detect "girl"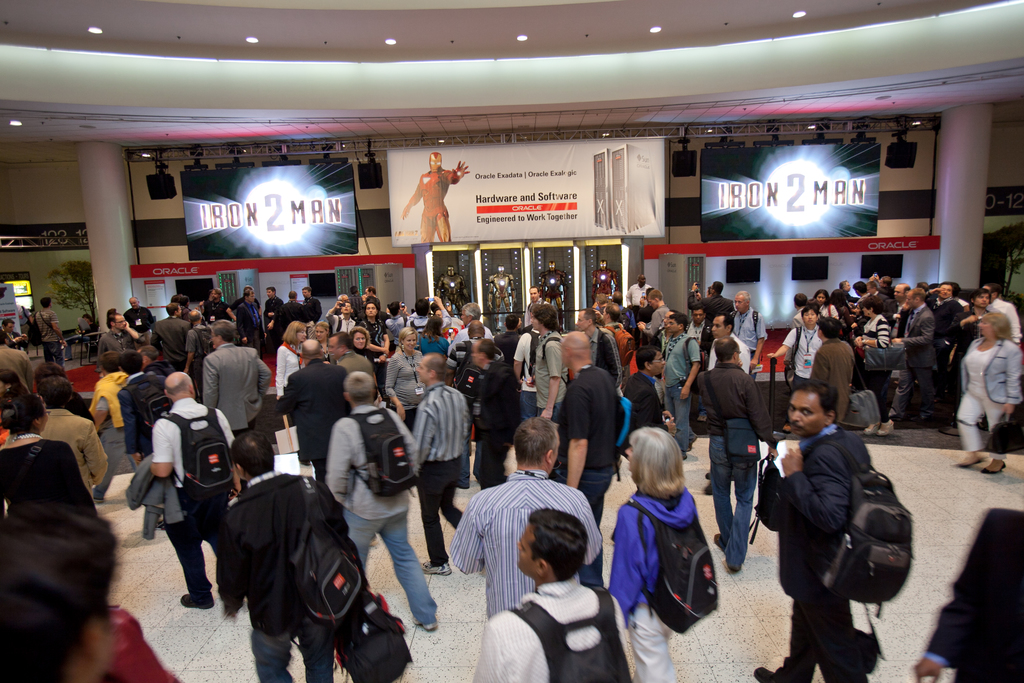
(607, 425, 718, 682)
